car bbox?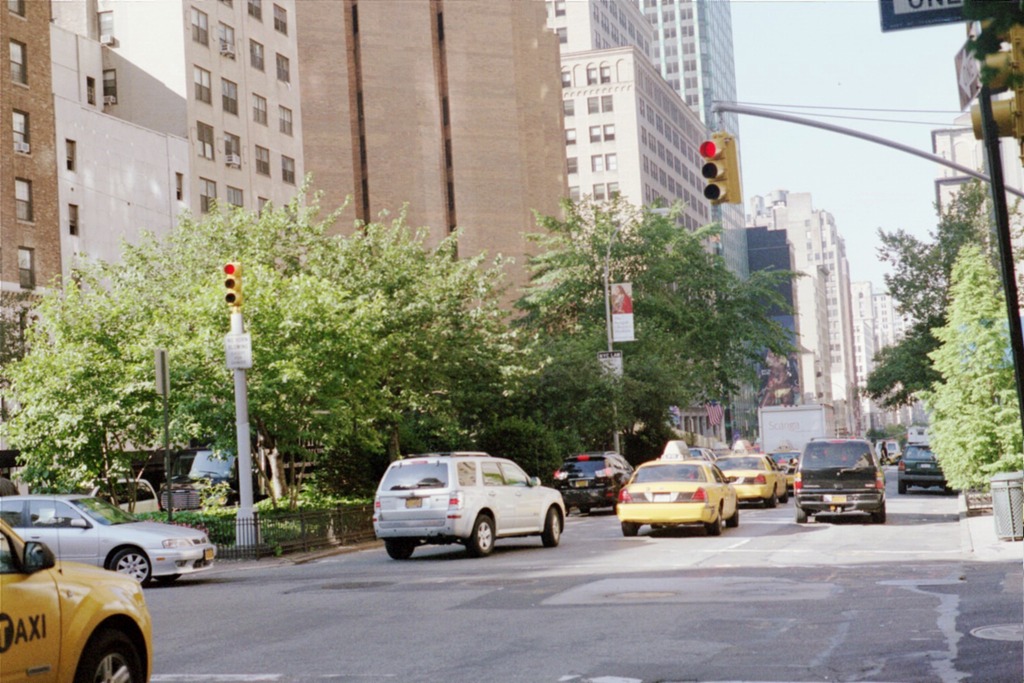
crop(552, 454, 635, 506)
